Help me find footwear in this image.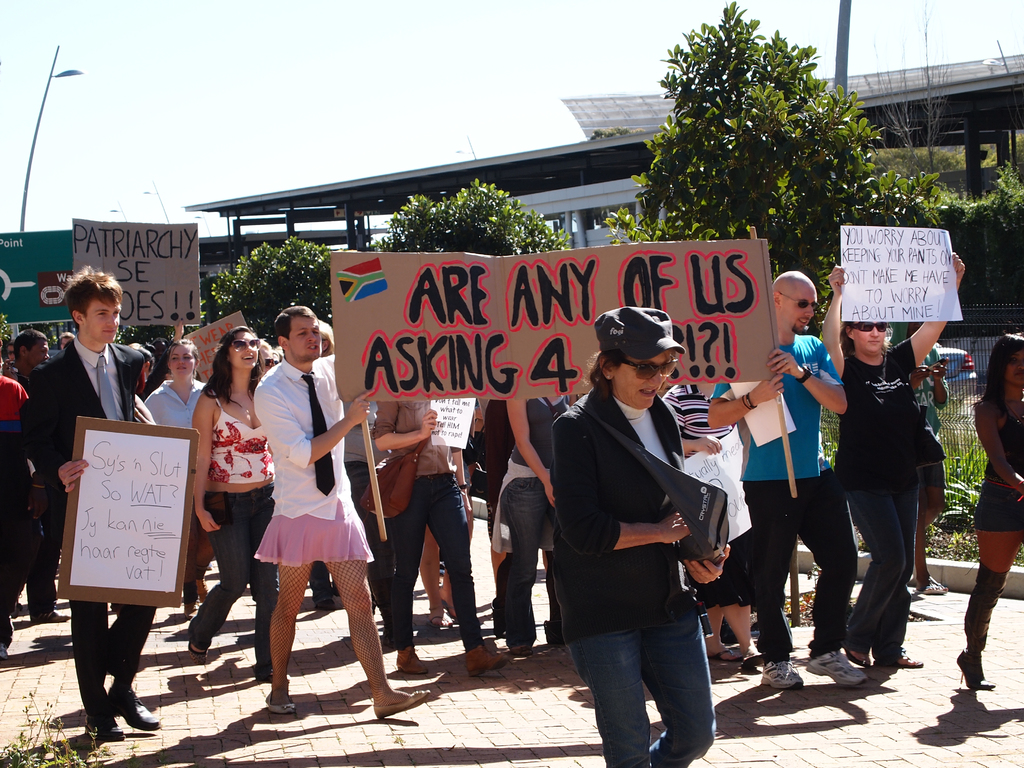
Found it: 108:684:159:738.
